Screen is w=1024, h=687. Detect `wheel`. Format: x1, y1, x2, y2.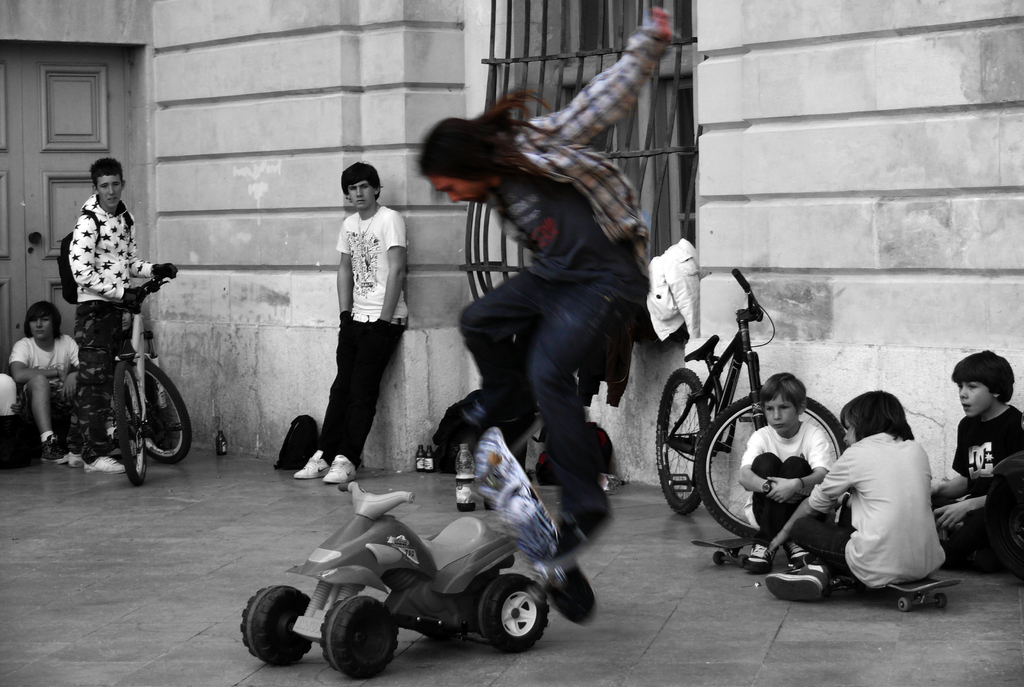
140, 359, 194, 457.
